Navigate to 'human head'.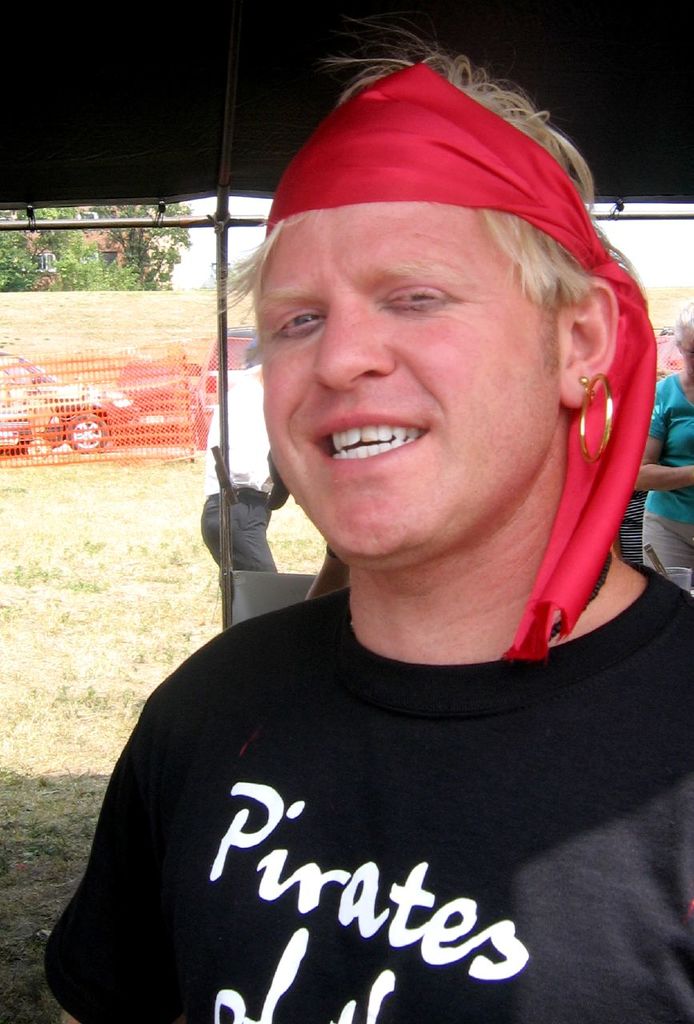
Navigation target: 672 304 693 390.
